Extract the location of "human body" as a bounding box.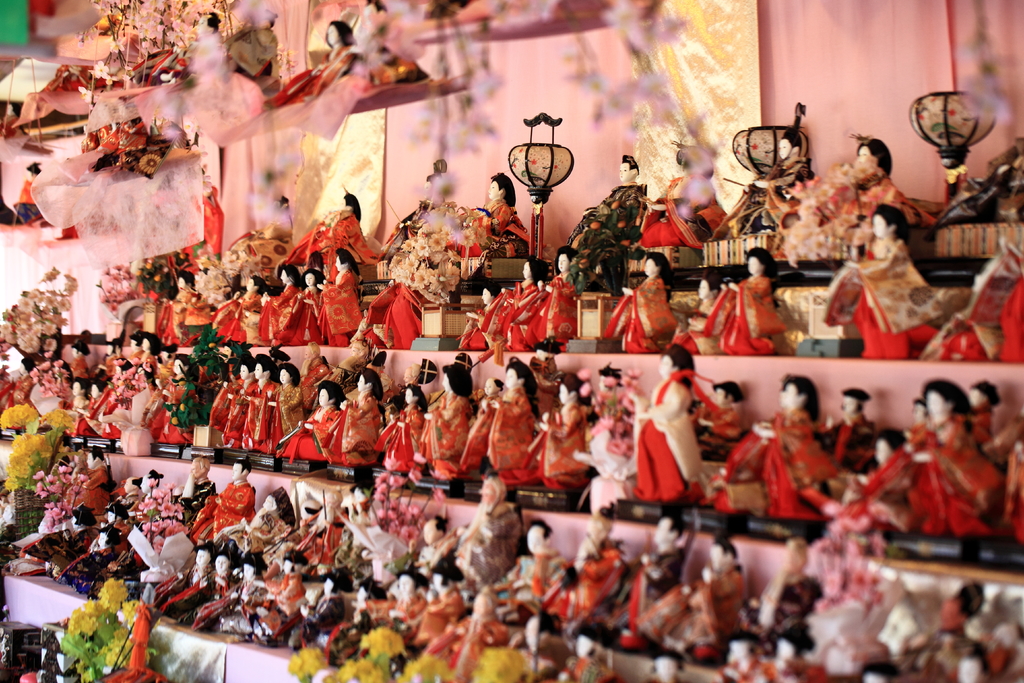
(x1=264, y1=365, x2=305, y2=445).
